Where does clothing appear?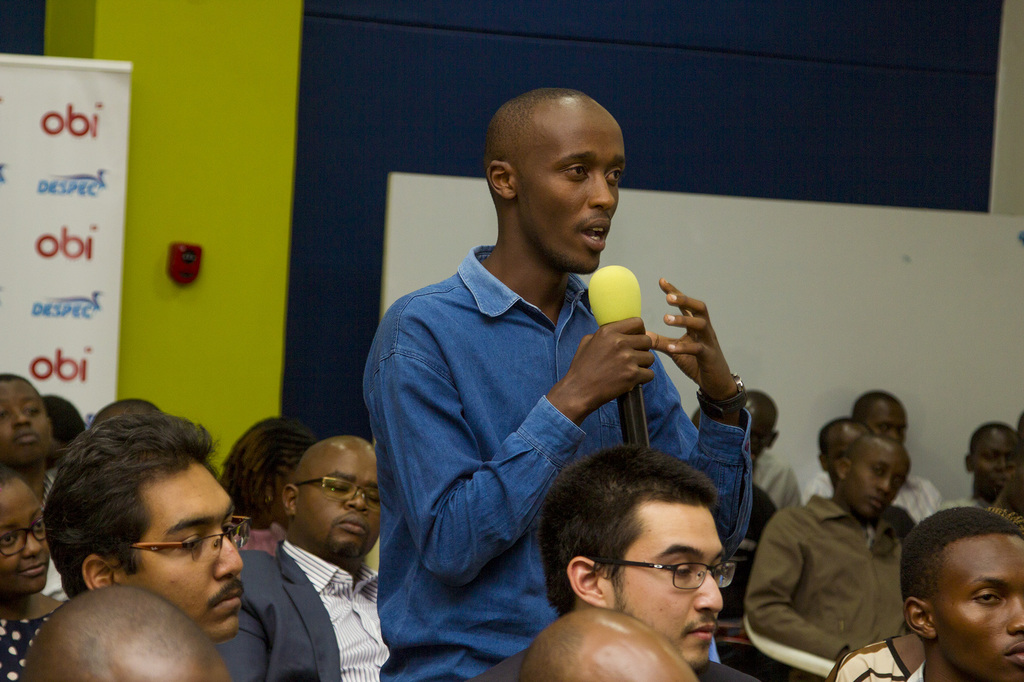
Appears at <region>908, 666, 929, 681</region>.
